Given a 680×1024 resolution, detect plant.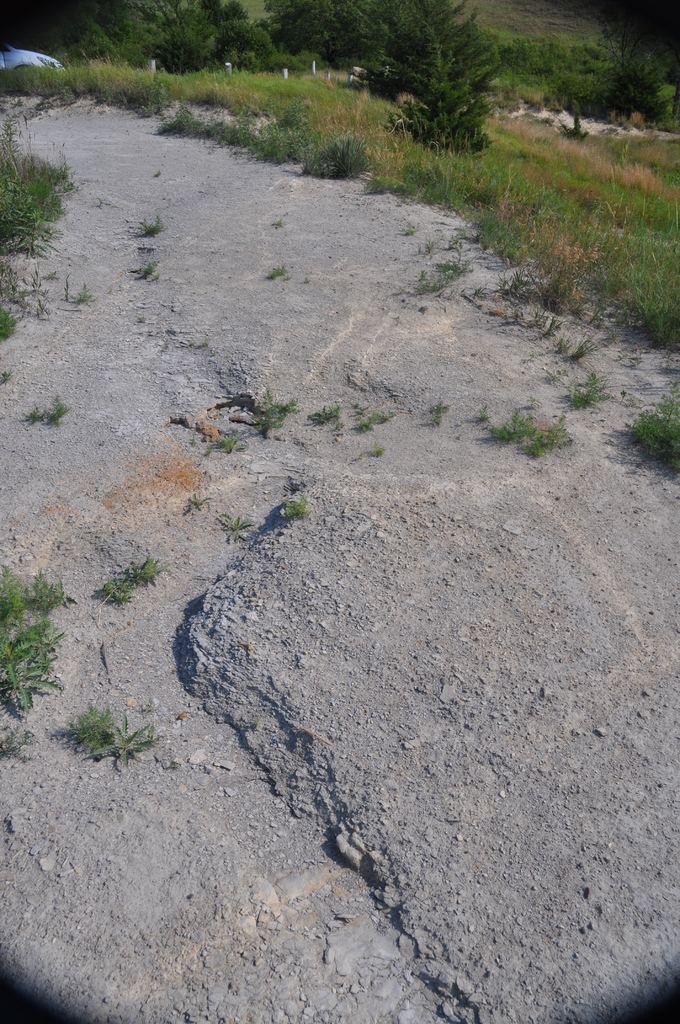
crop(21, 405, 40, 424).
